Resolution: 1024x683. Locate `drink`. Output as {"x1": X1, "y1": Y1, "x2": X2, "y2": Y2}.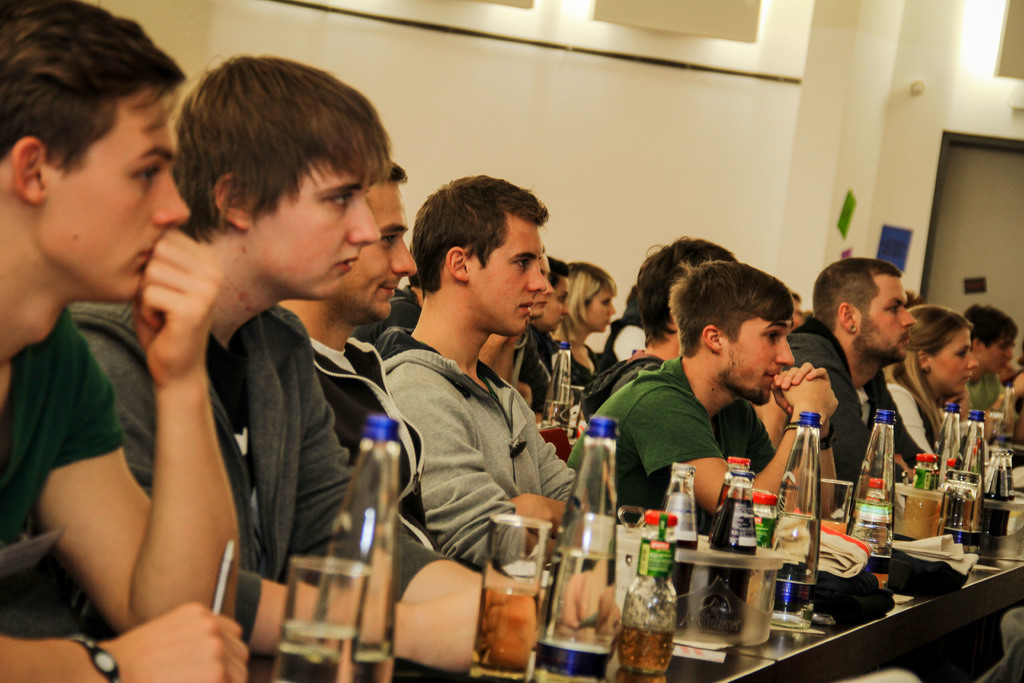
{"x1": 536, "y1": 554, "x2": 614, "y2": 682}.
